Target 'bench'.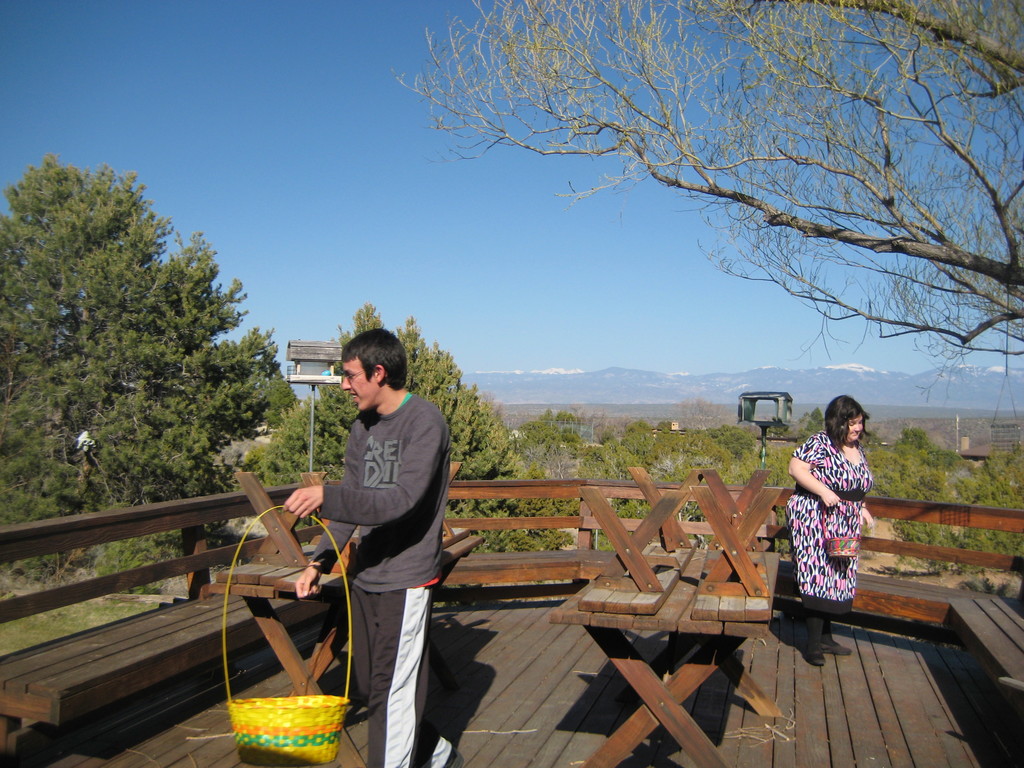
Target region: (x1=578, y1=468, x2=706, y2=614).
